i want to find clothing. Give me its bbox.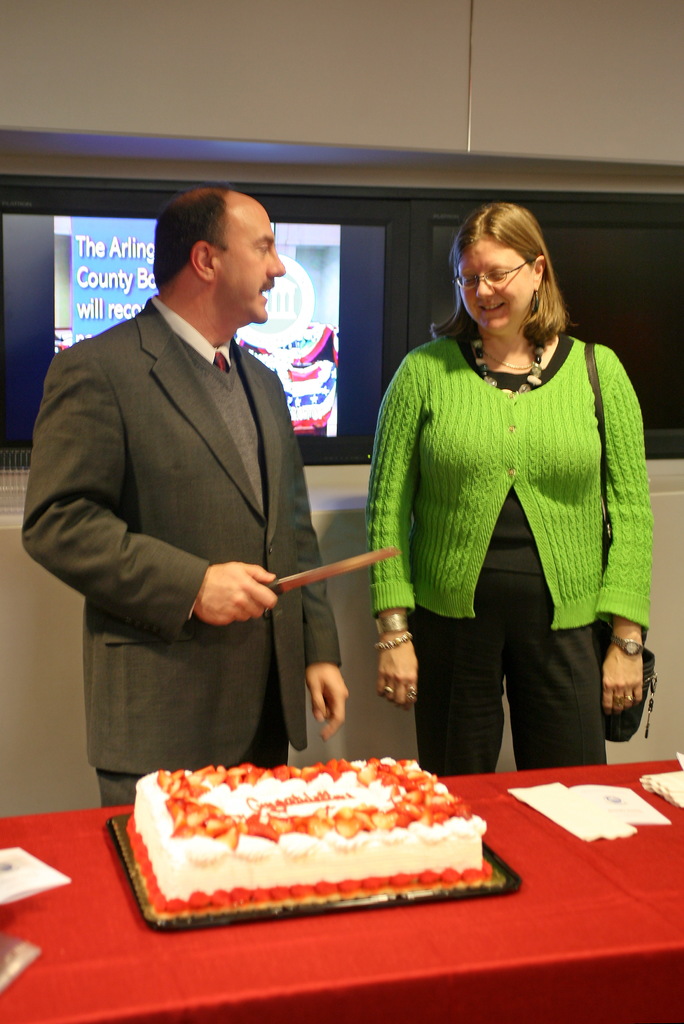
bbox=(356, 335, 654, 767).
